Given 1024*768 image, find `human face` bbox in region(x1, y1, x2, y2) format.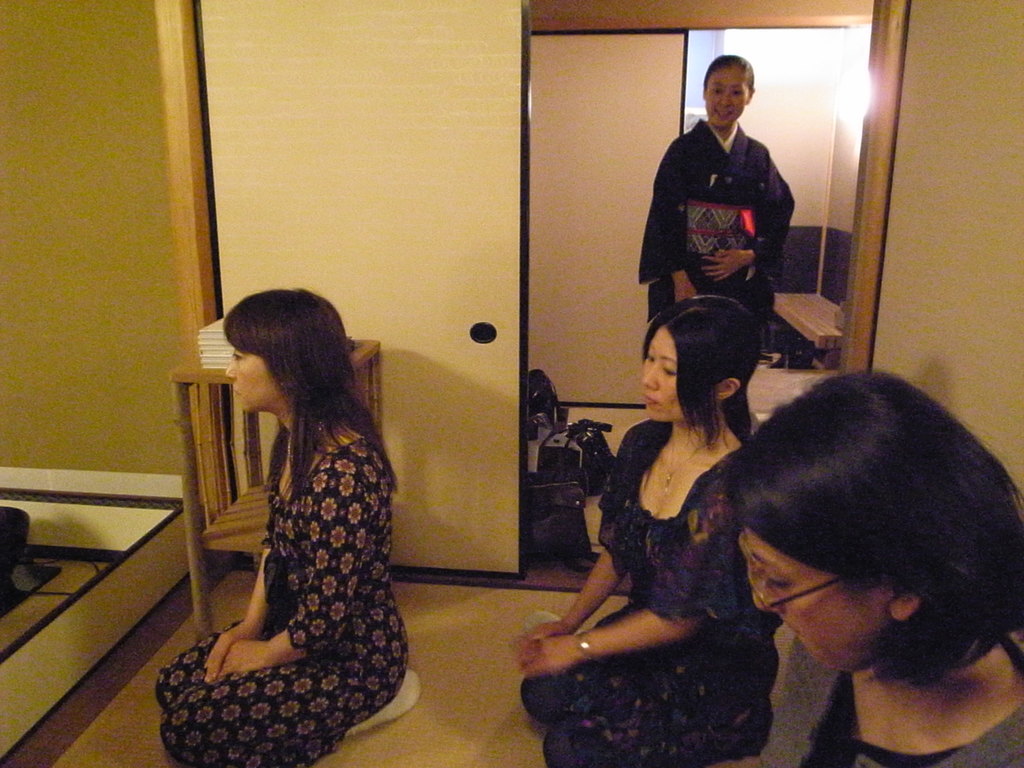
region(703, 65, 748, 129).
